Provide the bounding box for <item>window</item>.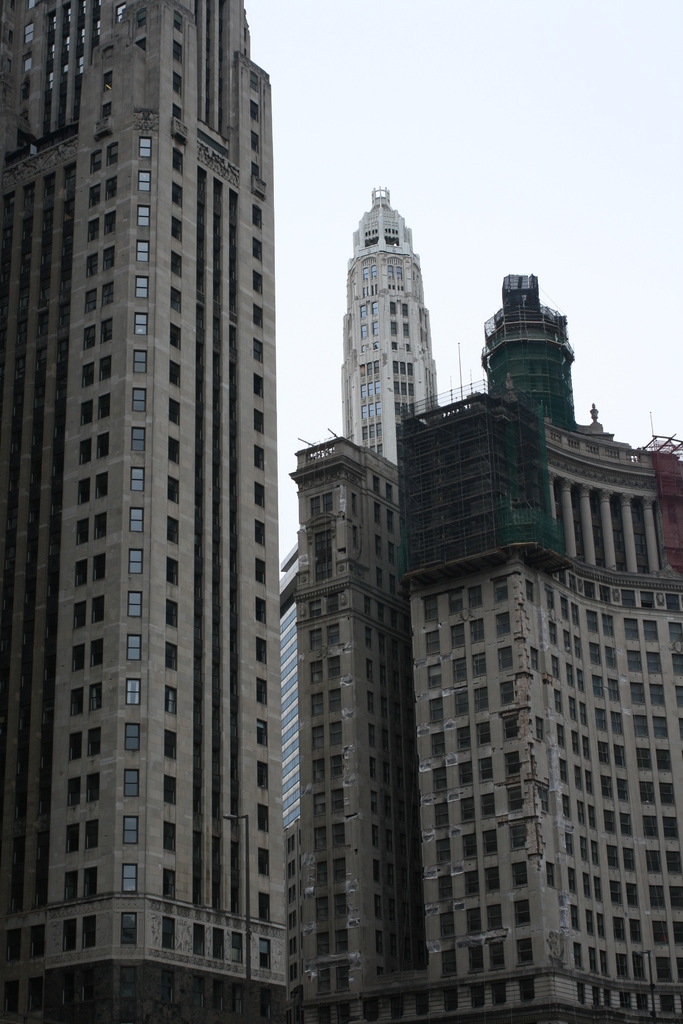
locate(127, 675, 143, 705).
